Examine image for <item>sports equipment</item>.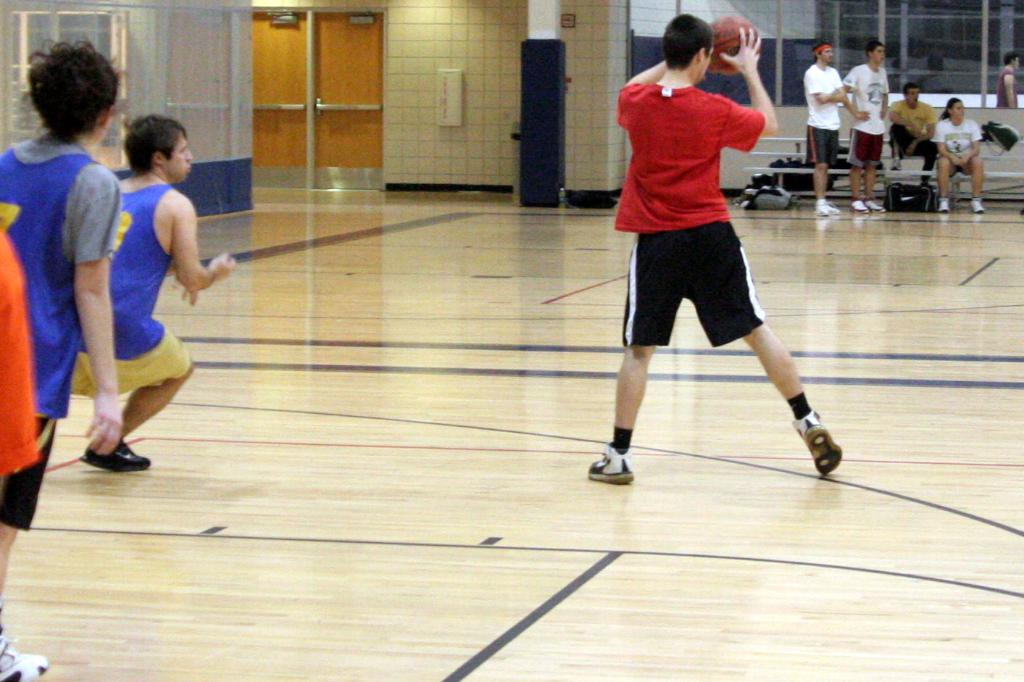
Examination result: [left=939, top=199, right=949, bottom=212].
